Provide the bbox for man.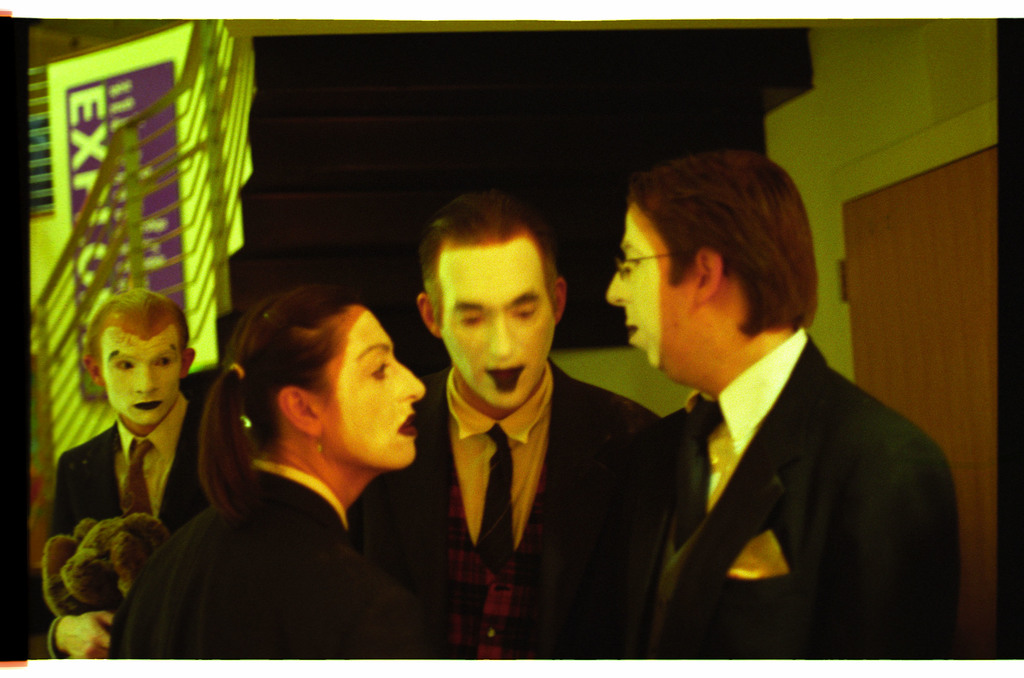
(x1=30, y1=292, x2=231, y2=658).
